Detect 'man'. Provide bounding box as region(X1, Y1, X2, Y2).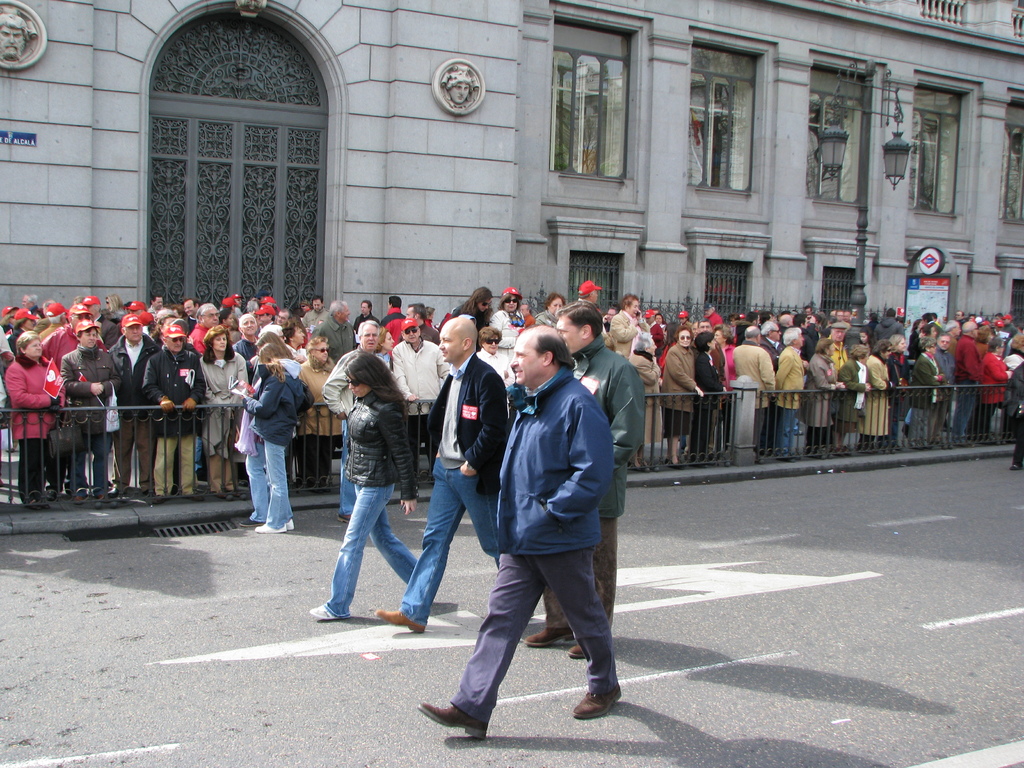
region(324, 318, 390, 519).
